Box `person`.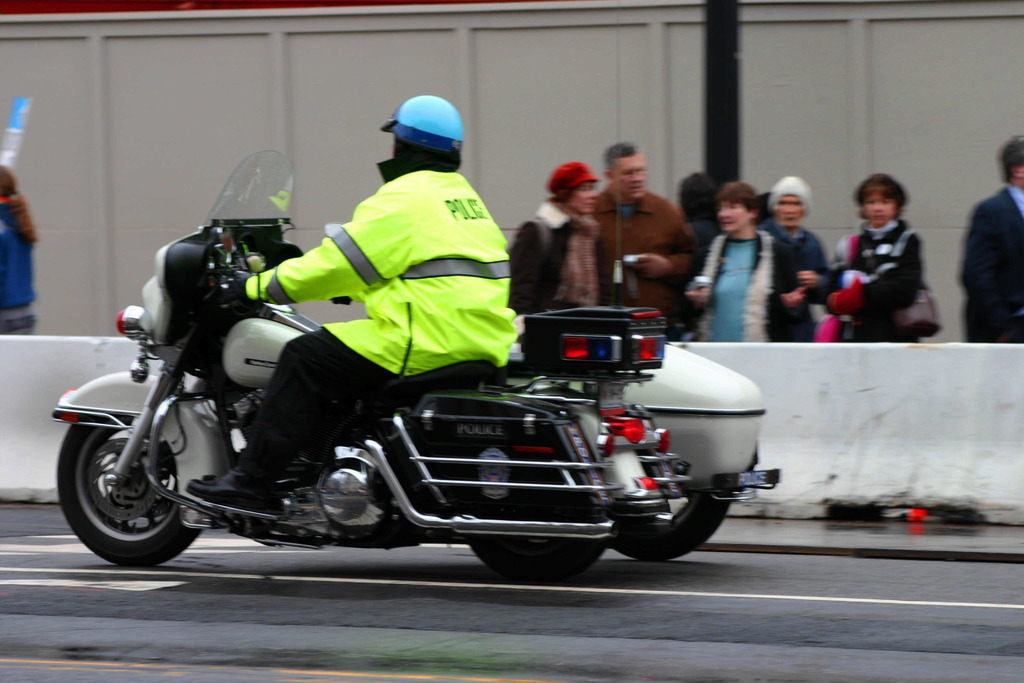
locate(0, 164, 39, 334).
